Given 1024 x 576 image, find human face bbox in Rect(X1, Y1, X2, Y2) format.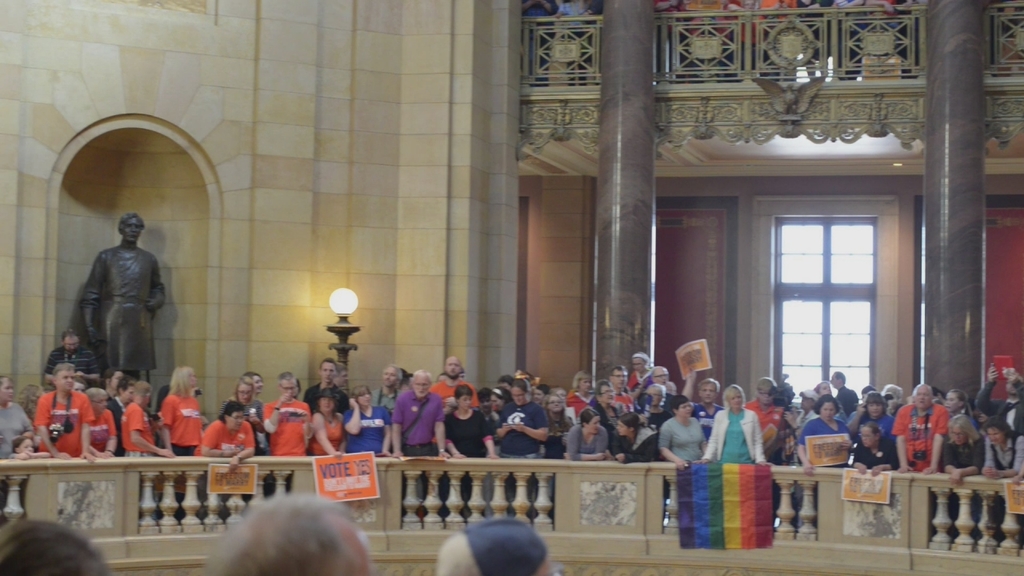
Rect(322, 363, 334, 382).
